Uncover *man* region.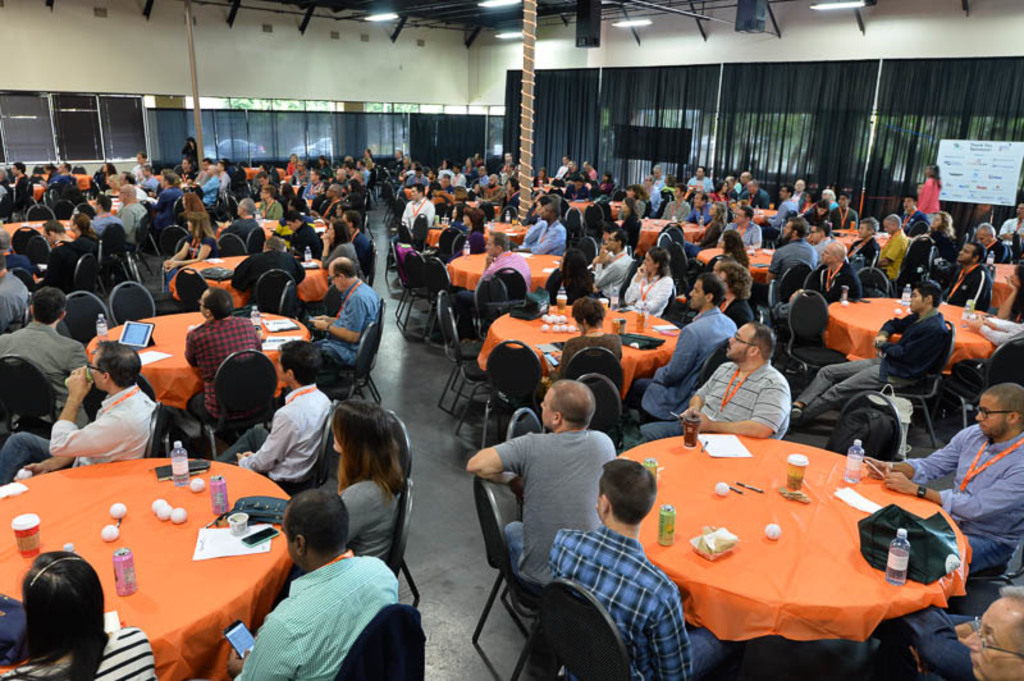
Uncovered: (left=554, top=152, right=572, bottom=178).
